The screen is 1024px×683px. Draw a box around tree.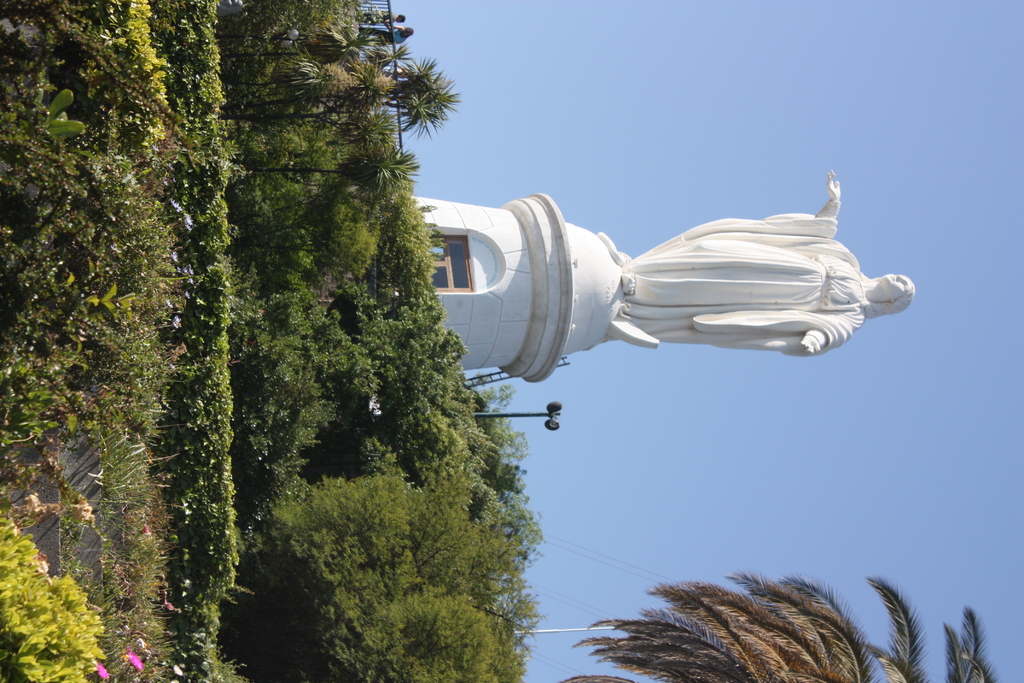
<box>262,482,505,682</box>.
